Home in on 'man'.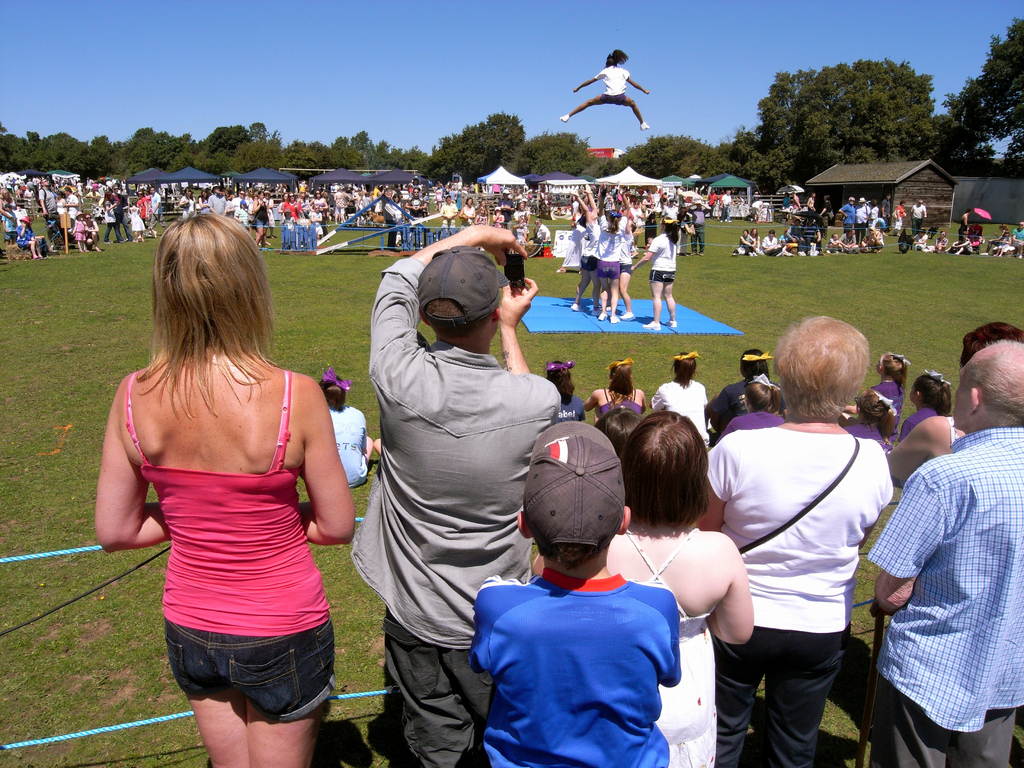
Homed in at 835/196/854/232.
